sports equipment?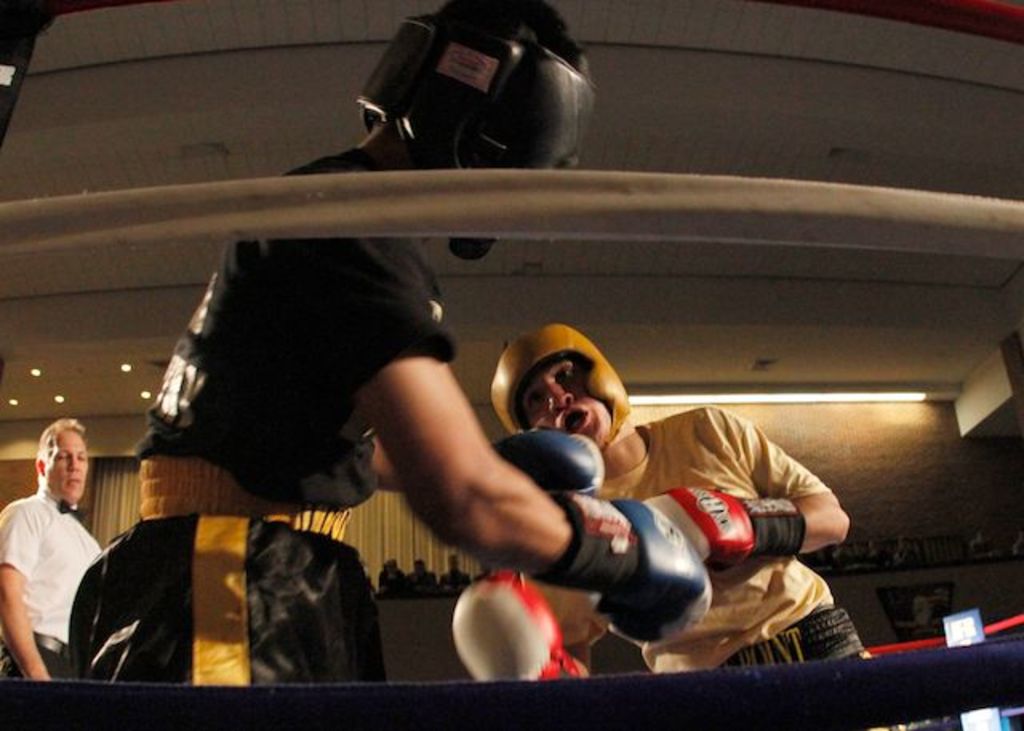
bbox=(448, 569, 587, 680)
